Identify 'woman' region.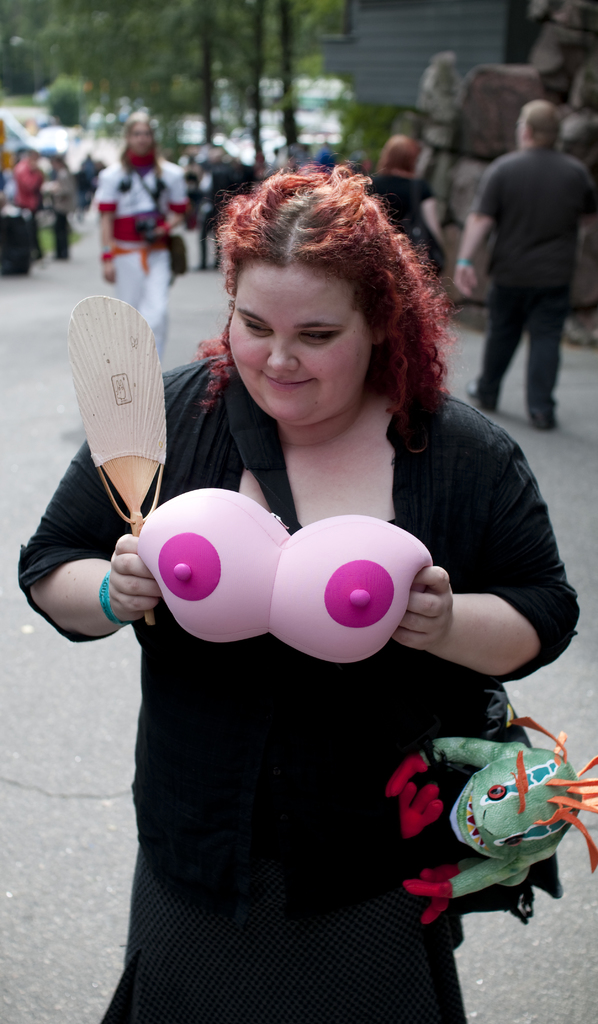
Region: (left=358, top=134, right=442, bottom=277).
